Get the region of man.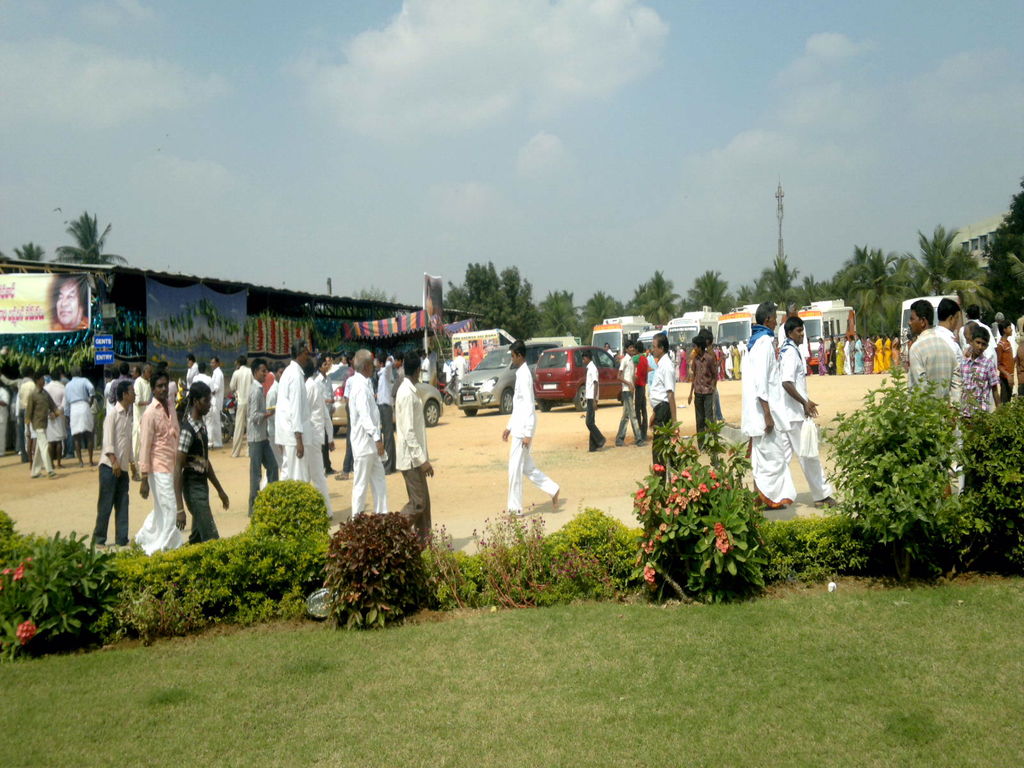
(615, 343, 645, 445).
